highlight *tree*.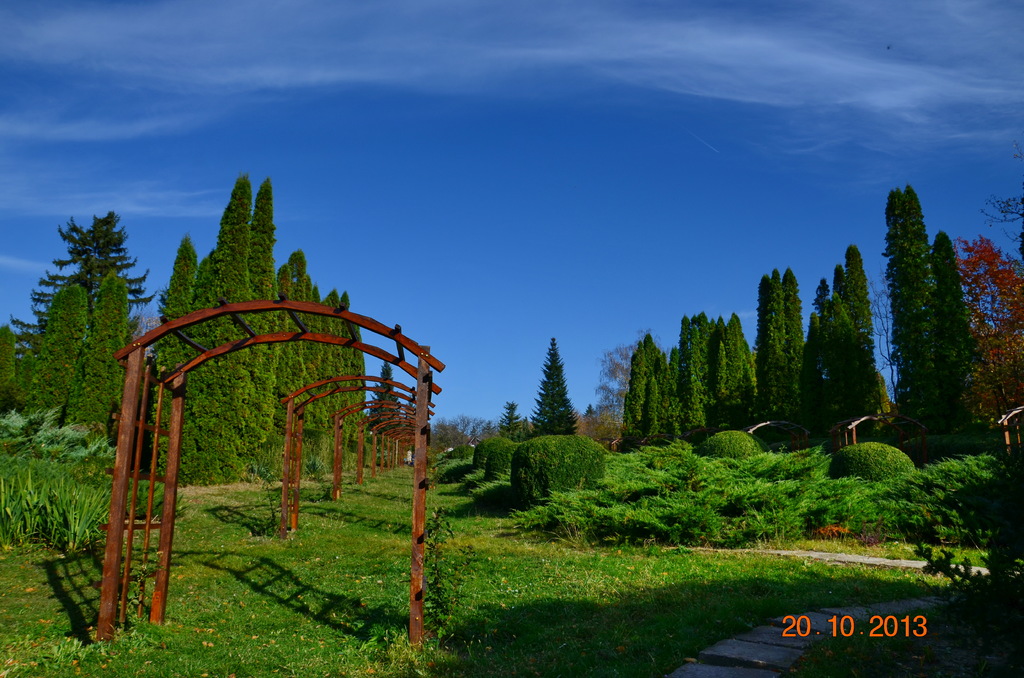
Highlighted region: 368/360/404/439.
